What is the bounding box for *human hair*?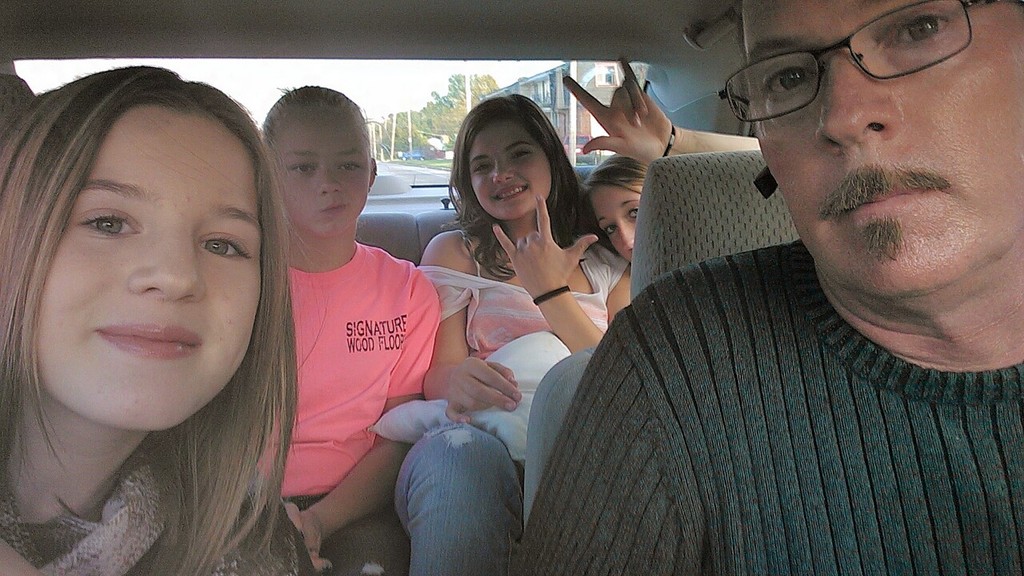
l=0, t=62, r=302, b=575.
